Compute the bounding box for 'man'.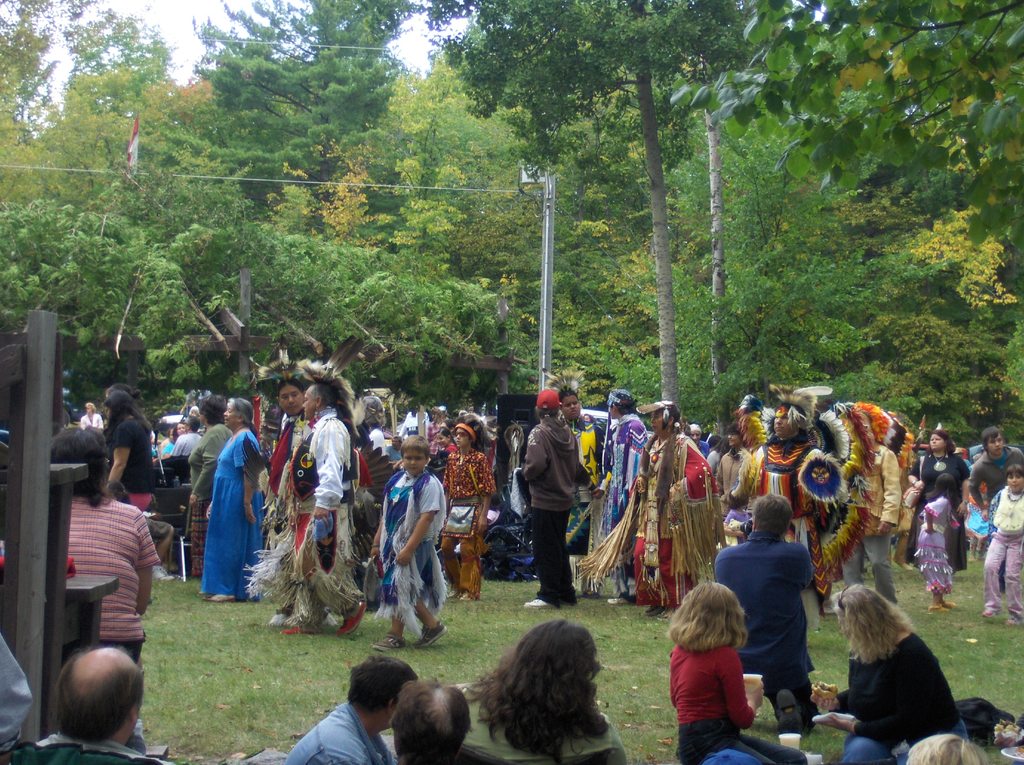
[716, 425, 756, 523].
